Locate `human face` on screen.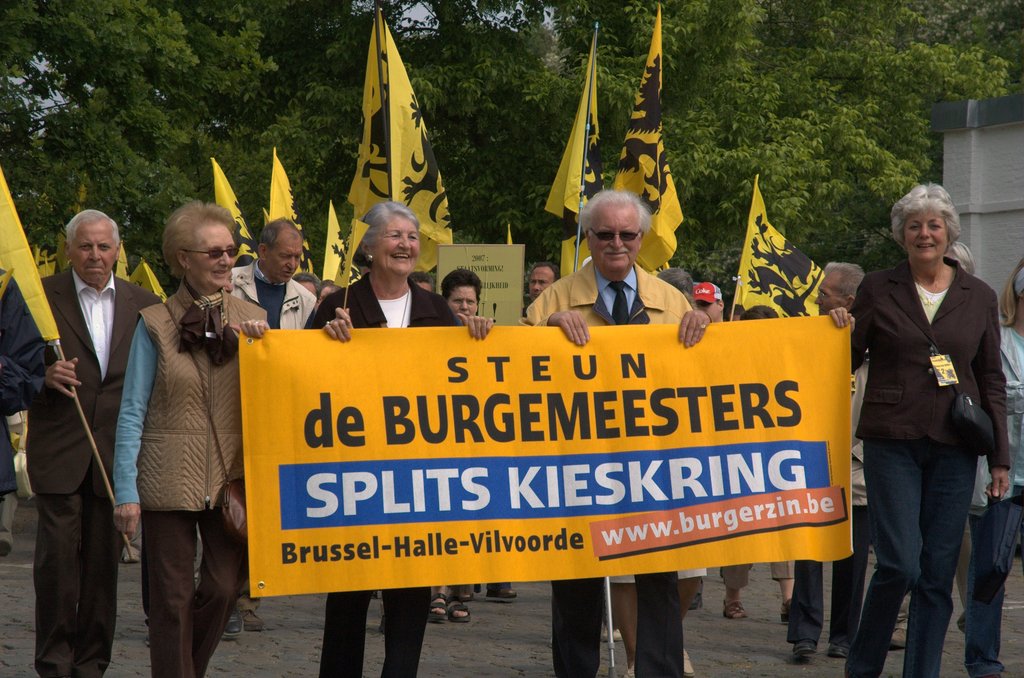
On screen at locate(200, 221, 231, 285).
